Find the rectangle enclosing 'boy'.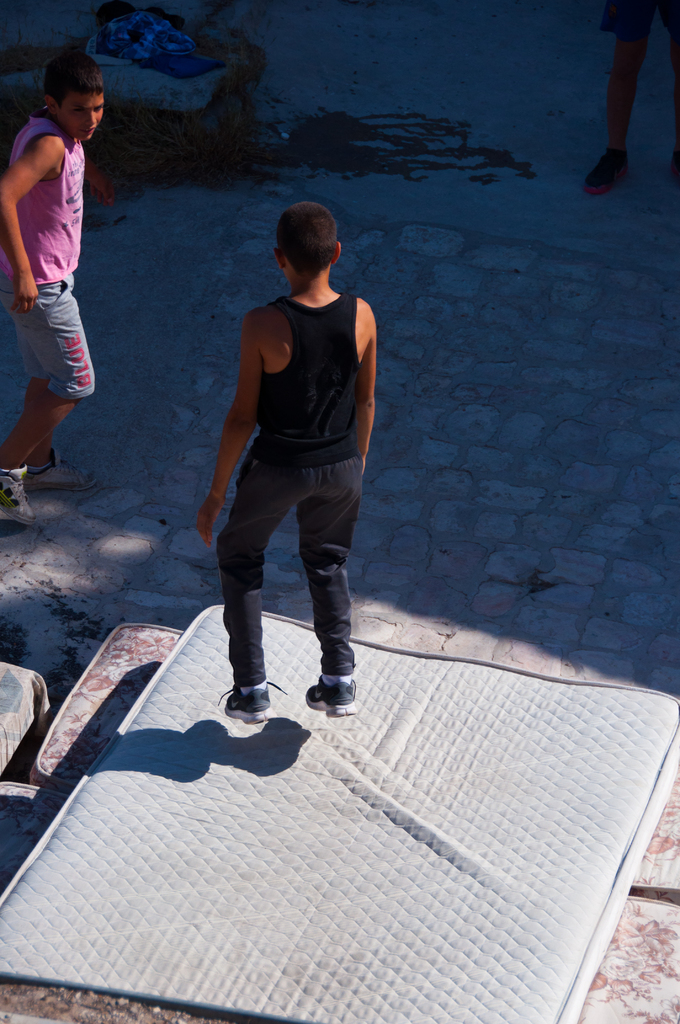
l=5, t=43, r=108, b=527.
